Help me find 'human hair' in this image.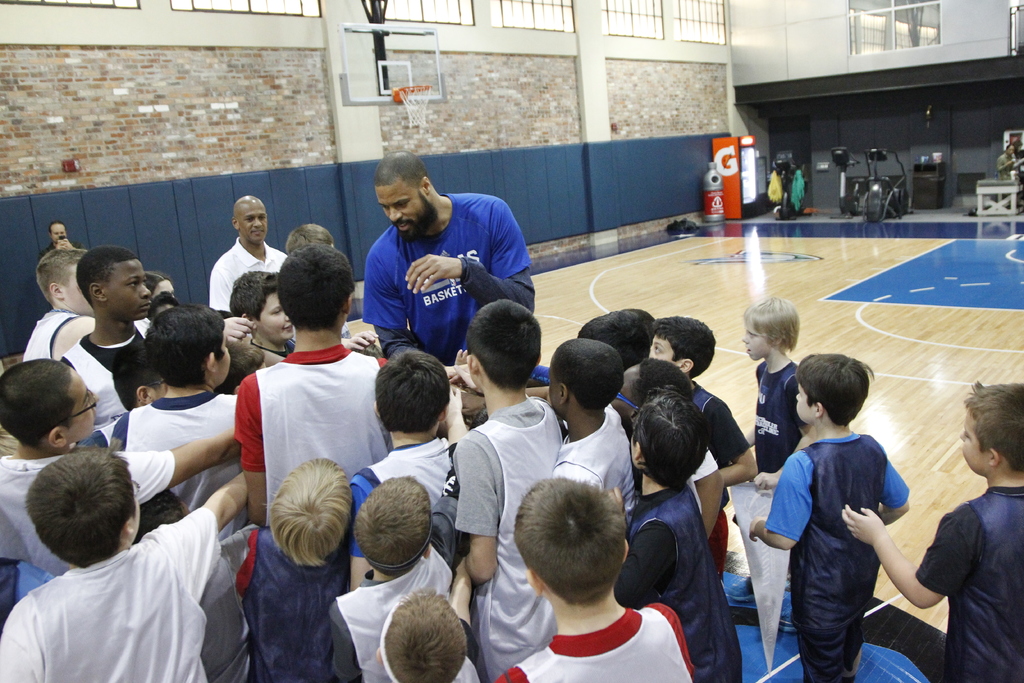
Found it: <box>20,446,138,568</box>.
